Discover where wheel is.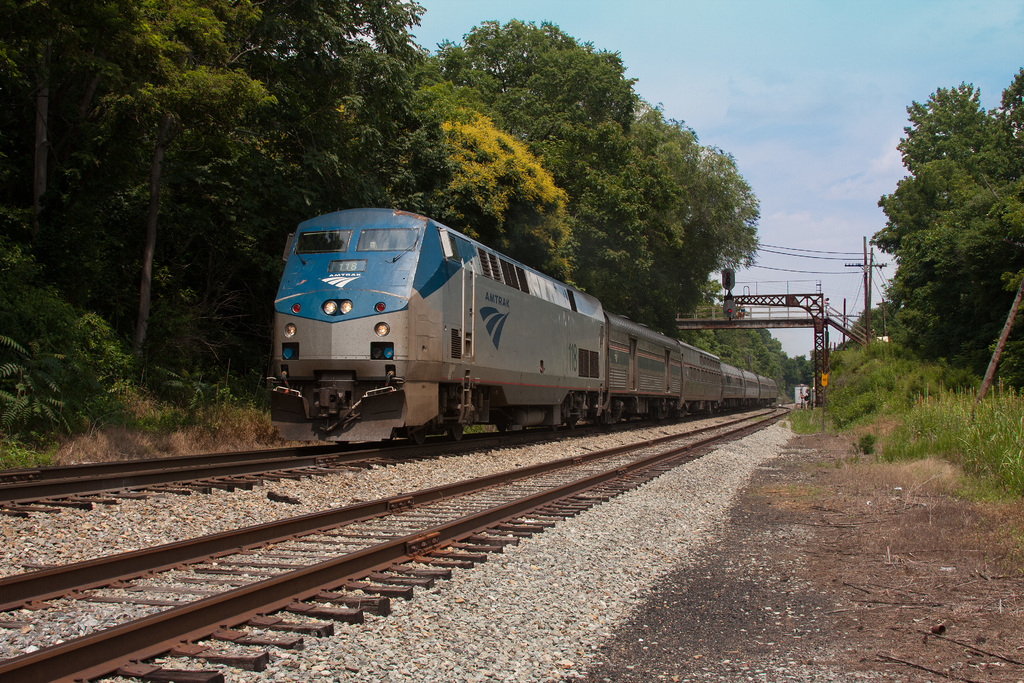
Discovered at [563, 402, 582, 424].
